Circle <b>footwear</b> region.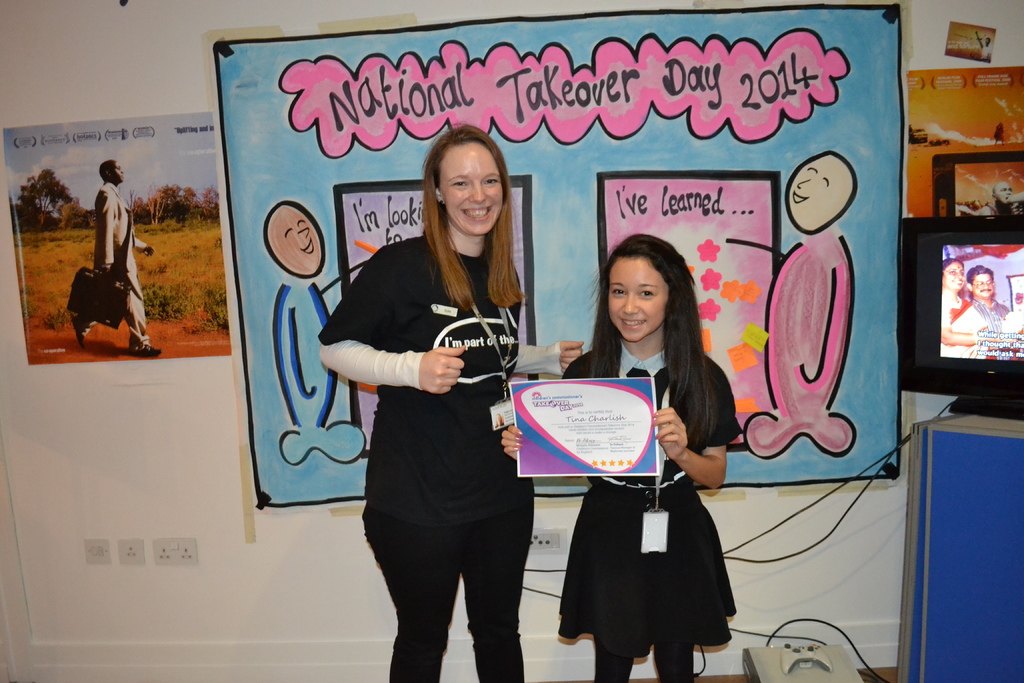
Region: (129,342,162,358).
